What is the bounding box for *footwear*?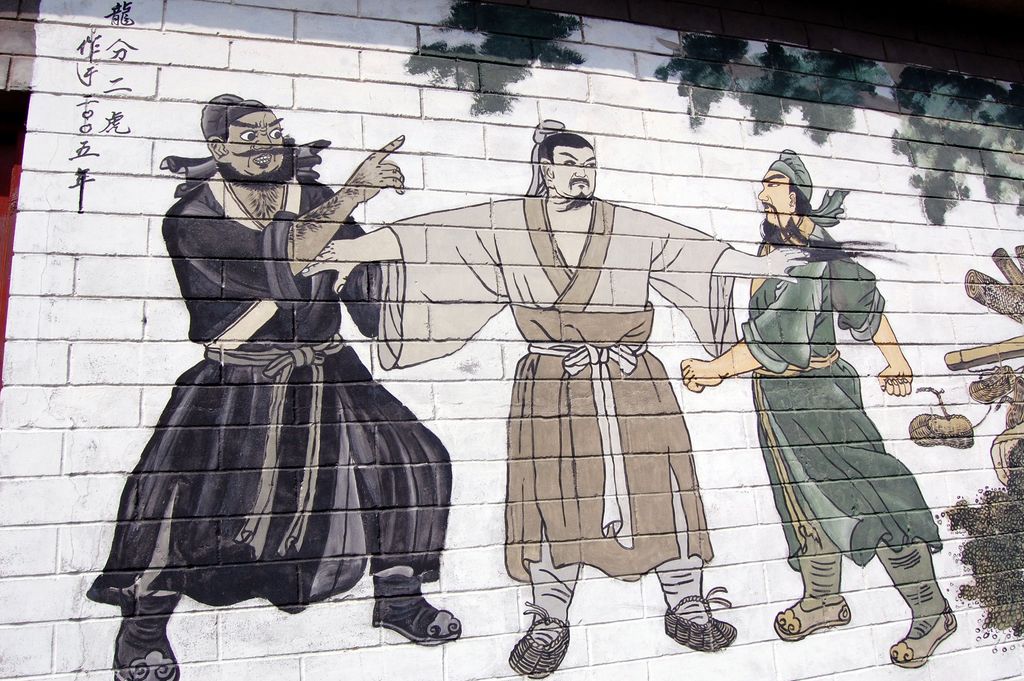
locate(760, 597, 849, 638).
